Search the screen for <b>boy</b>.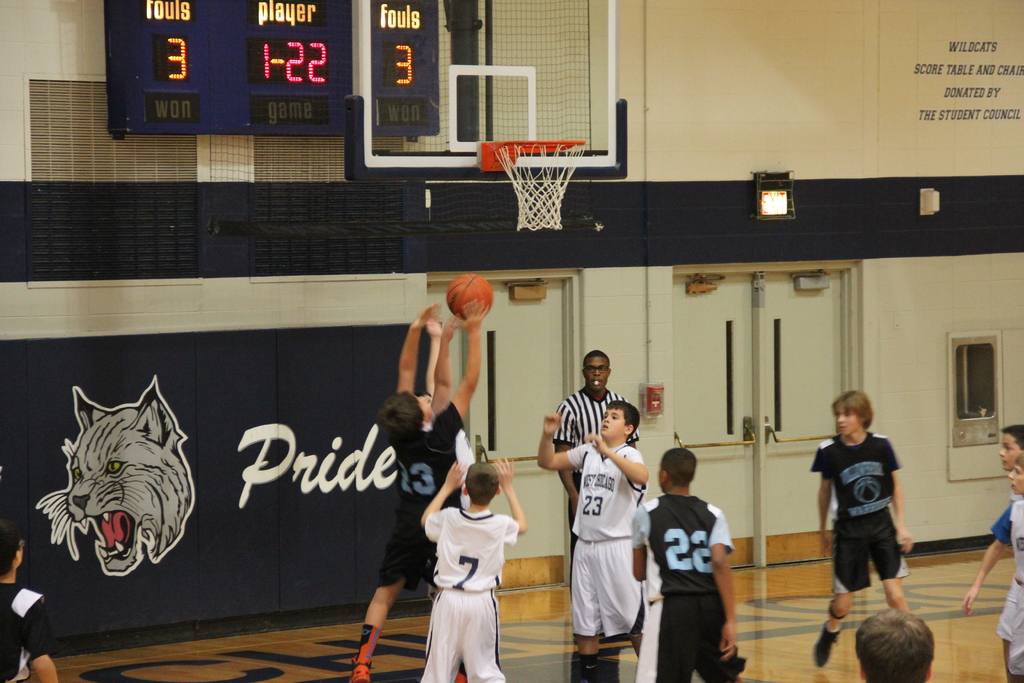
Found at x1=808 y1=399 x2=930 y2=652.
